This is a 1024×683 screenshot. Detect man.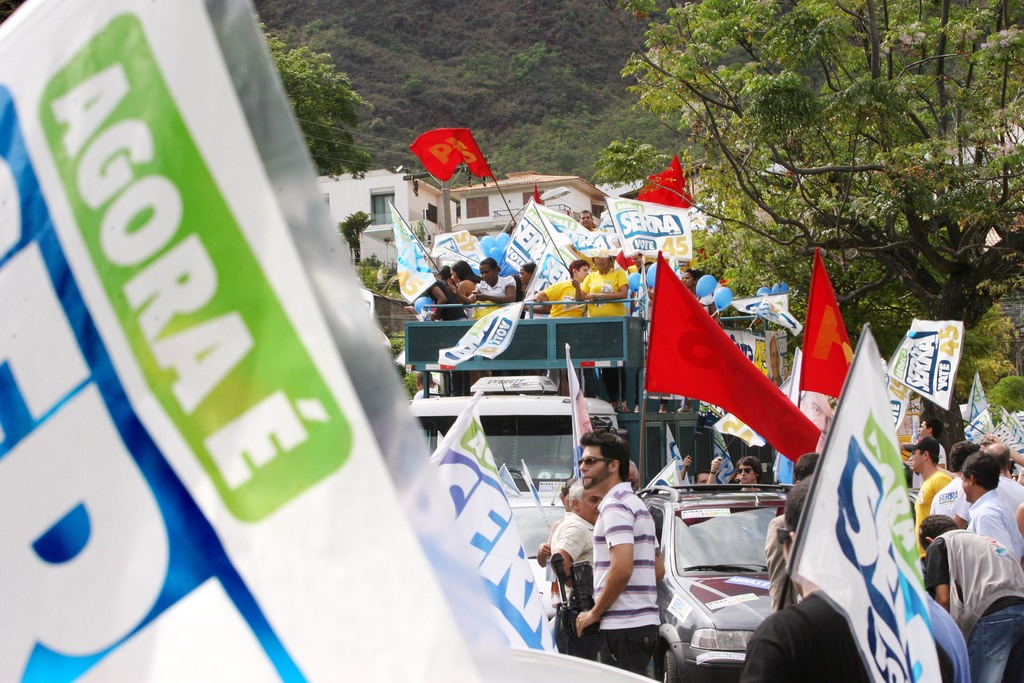
564/440/675/678.
